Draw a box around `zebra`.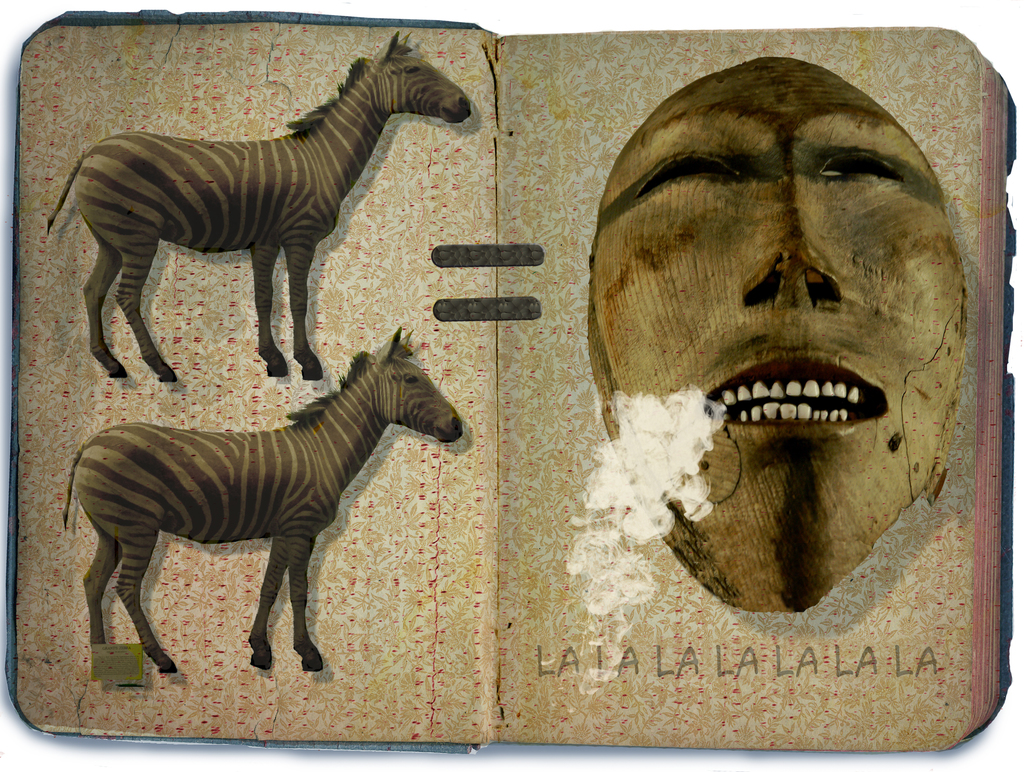
x1=44 y1=29 x2=474 y2=382.
